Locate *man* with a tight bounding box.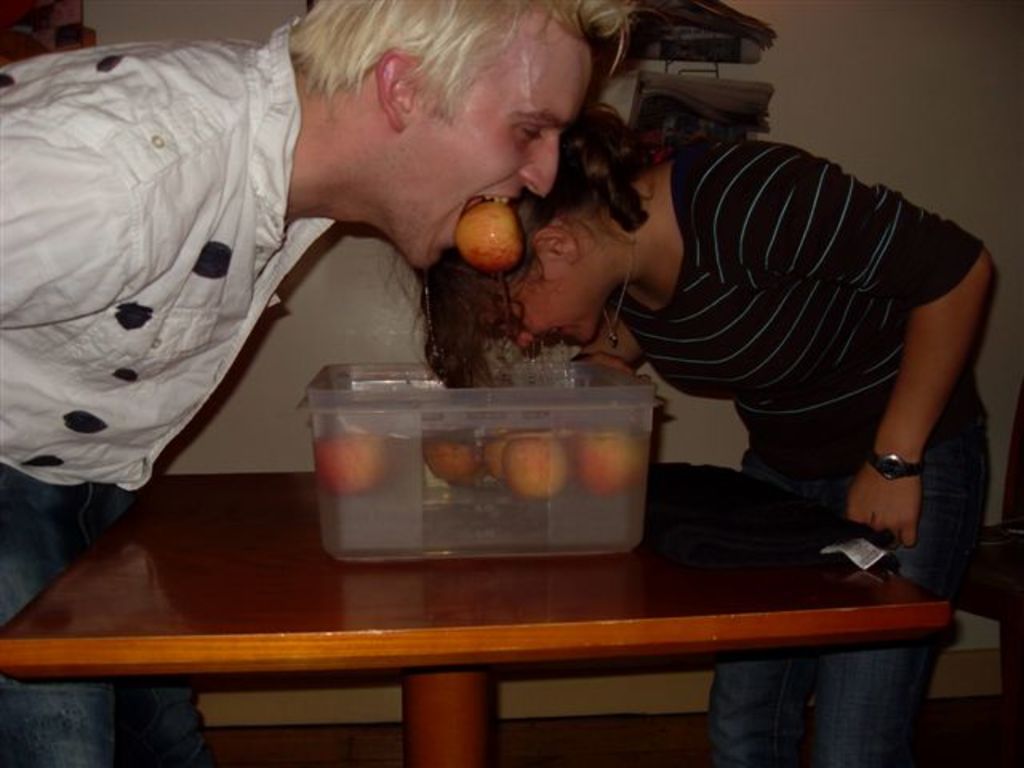
bbox=(0, 0, 635, 766).
